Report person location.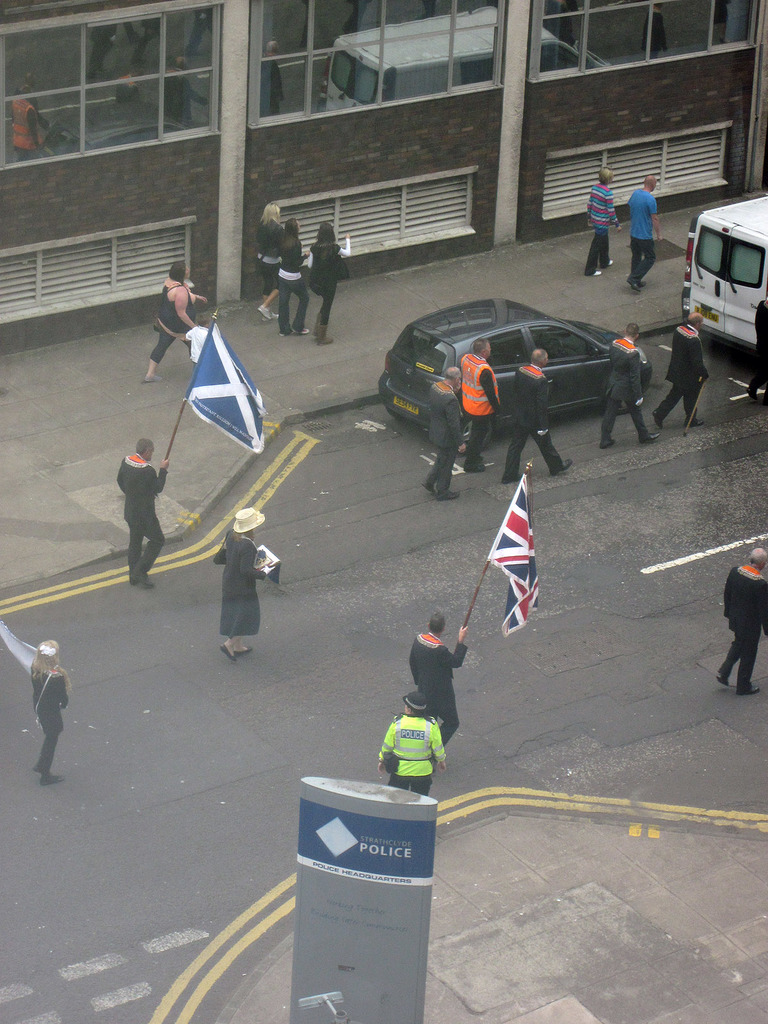
Report: pyautogui.locateOnScreen(411, 614, 472, 746).
